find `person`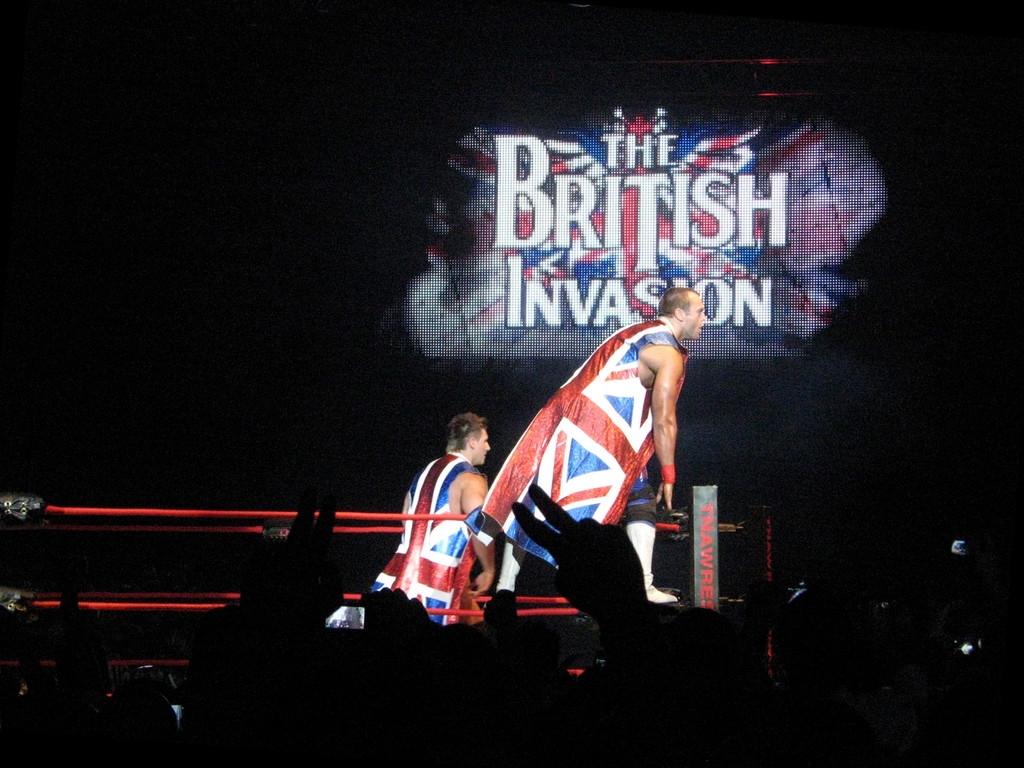
{"left": 385, "top": 412, "right": 494, "bottom": 649}
